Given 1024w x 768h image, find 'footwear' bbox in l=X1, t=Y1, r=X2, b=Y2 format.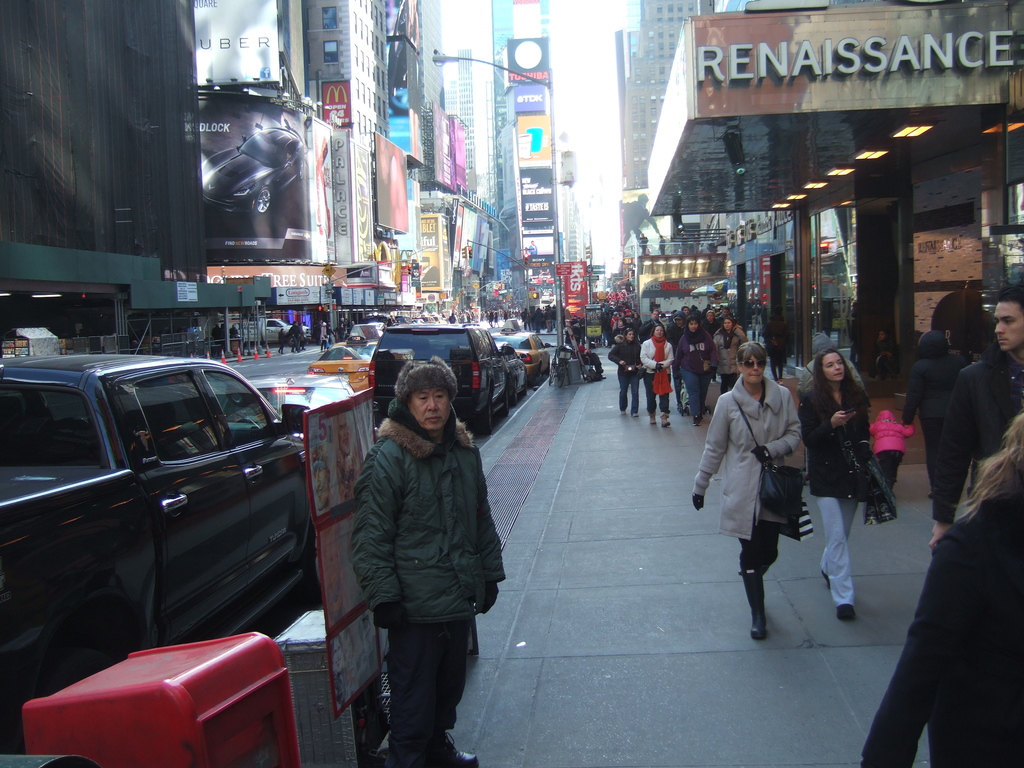
l=744, t=572, r=765, b=643.
